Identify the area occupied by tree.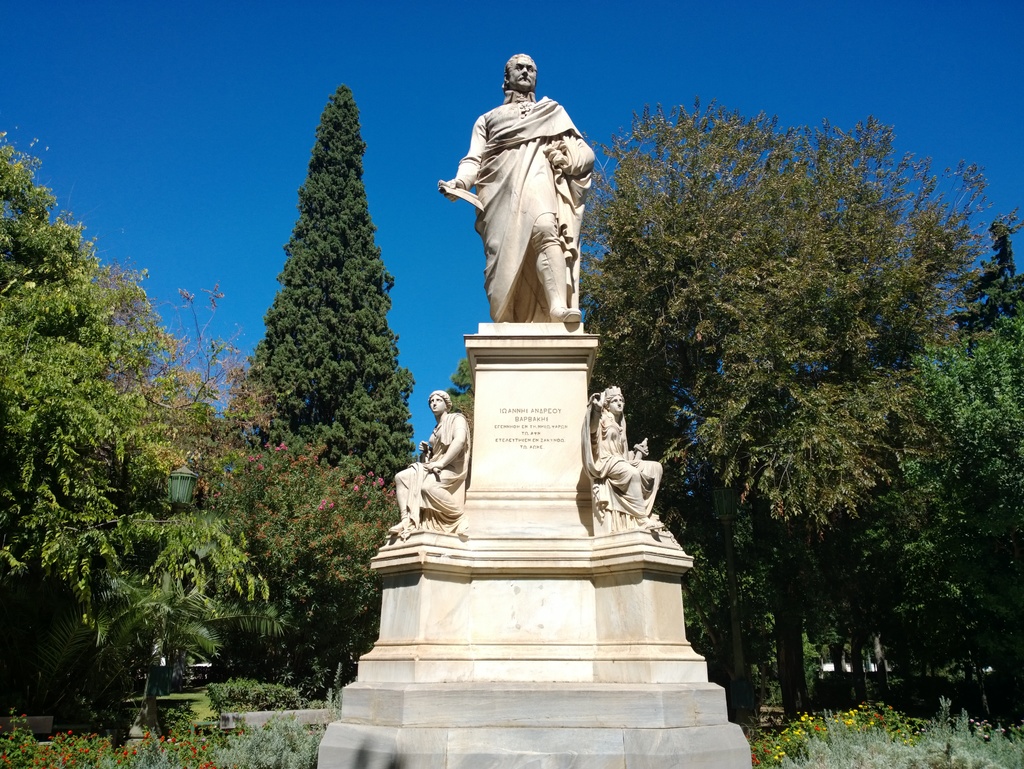
Area: 449 356 477 425.
